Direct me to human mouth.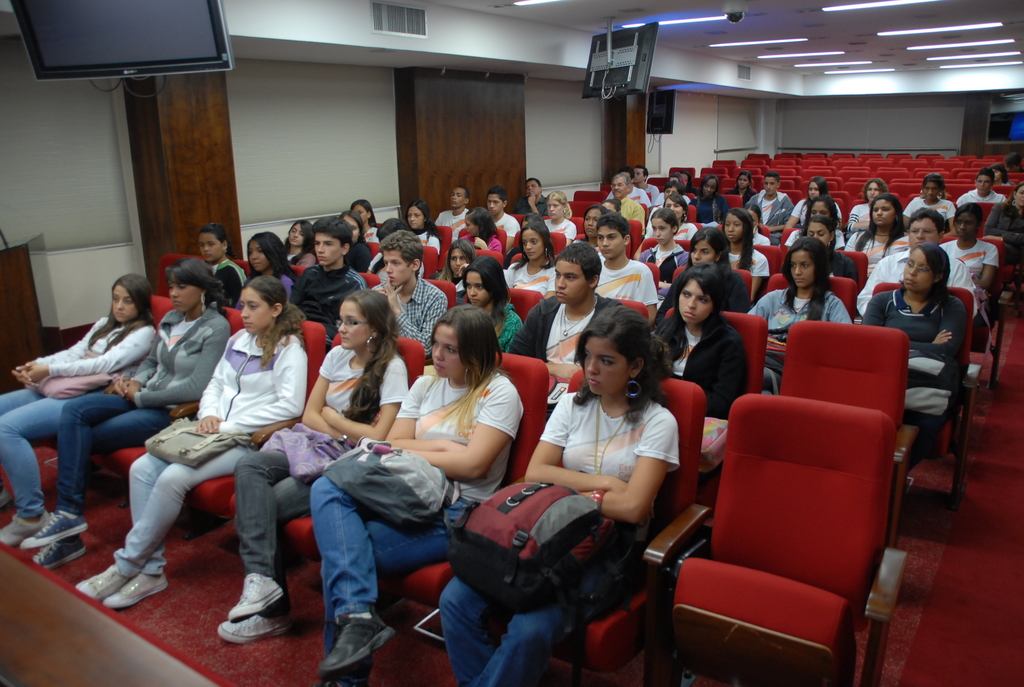
Direction: pyautogui.locateOnScreen(601, 253, 612, 254).
